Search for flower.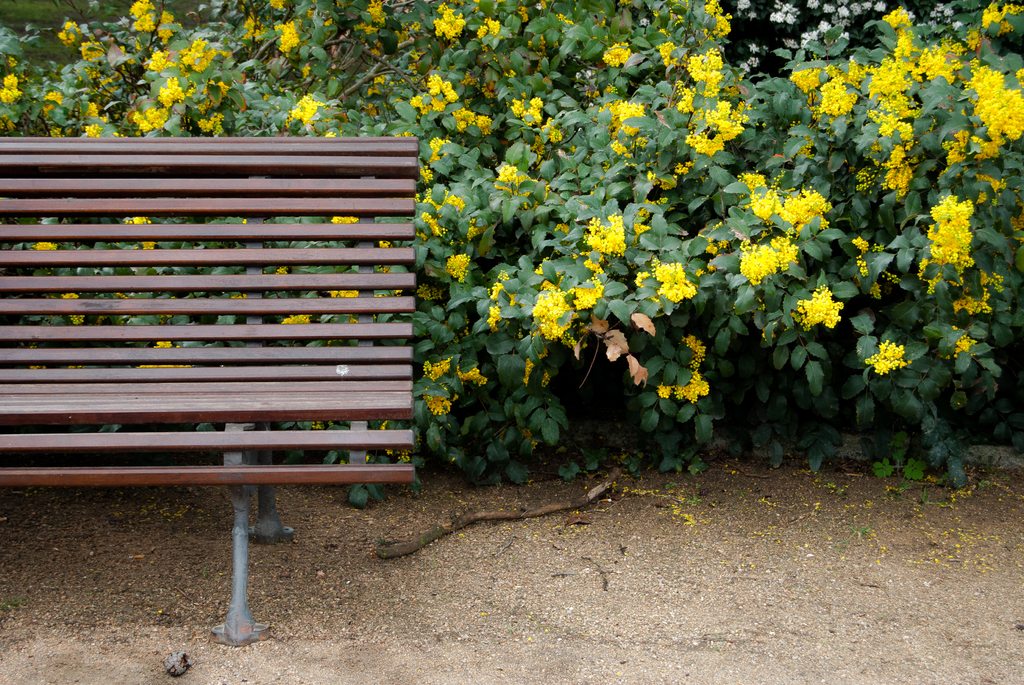
Found at region(787, 6, 1023, 136).
